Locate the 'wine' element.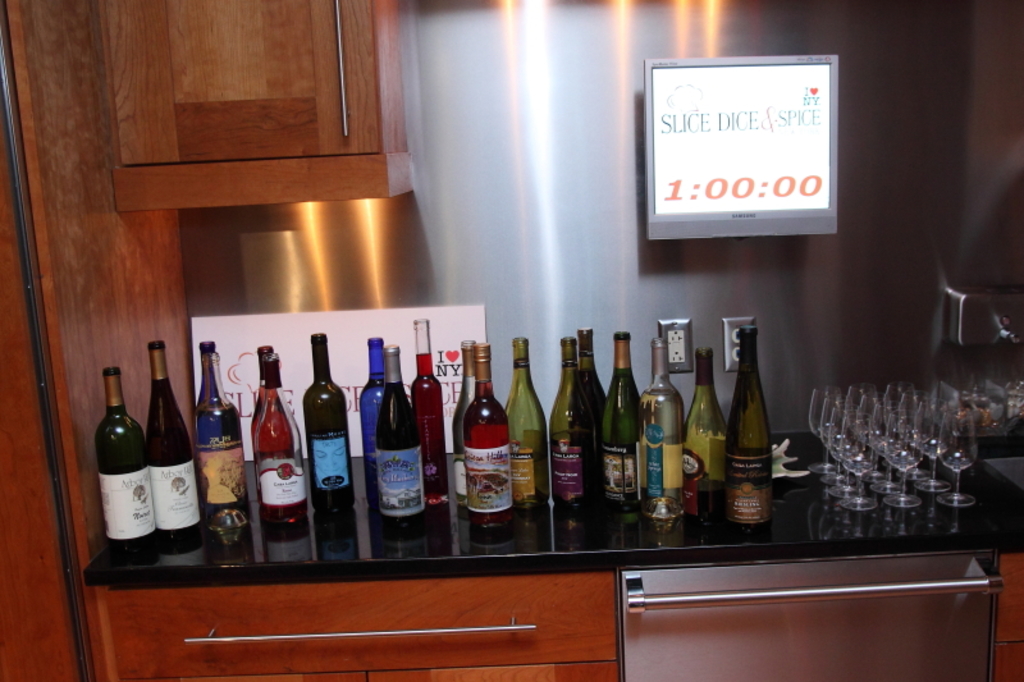
Element bbox: bbox=[457, 335, 518, 532].
